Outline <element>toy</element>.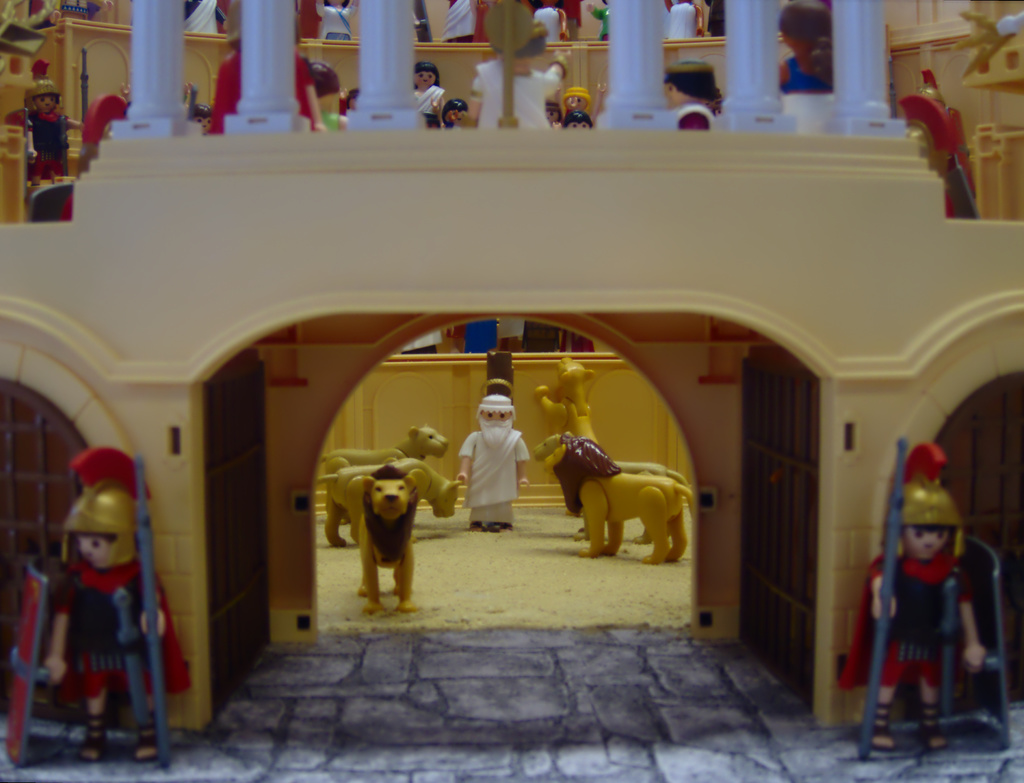
Outline: <box>535,0,577,42</box>.
